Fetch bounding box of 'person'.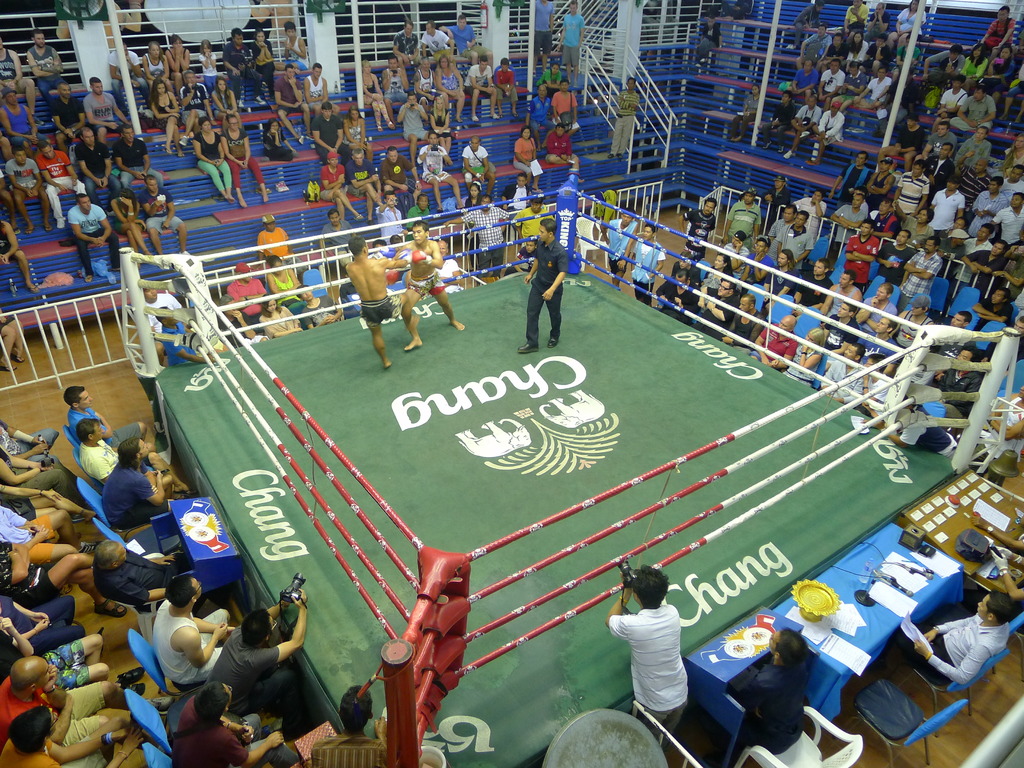
Bbox: bbox=[342, 111, 368, 166].
